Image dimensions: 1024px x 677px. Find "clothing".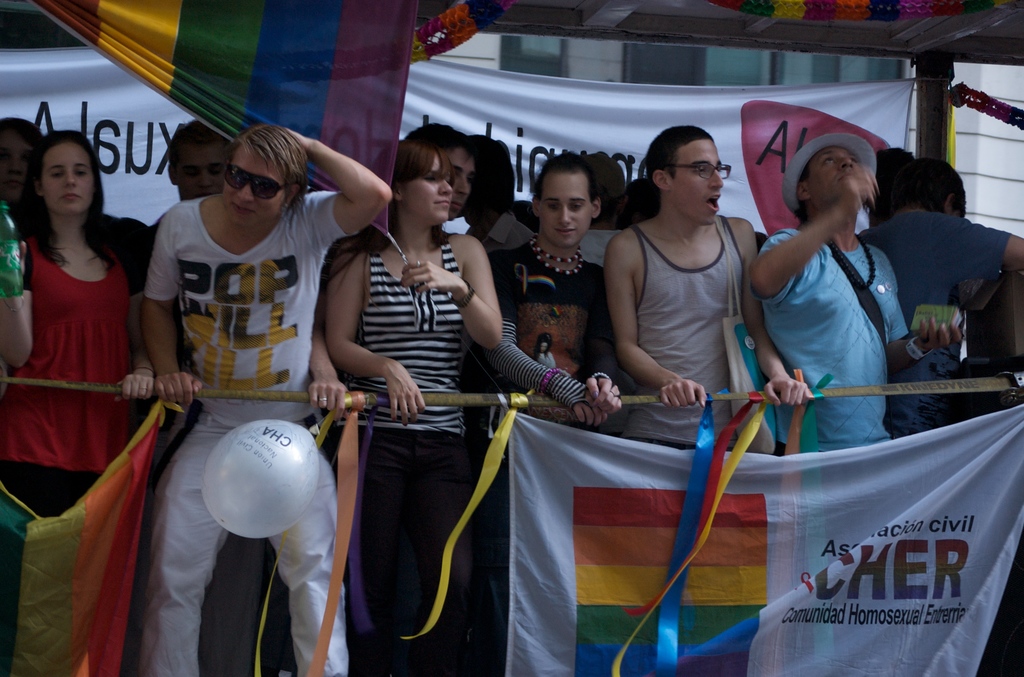
353, 244, 496, 672.
